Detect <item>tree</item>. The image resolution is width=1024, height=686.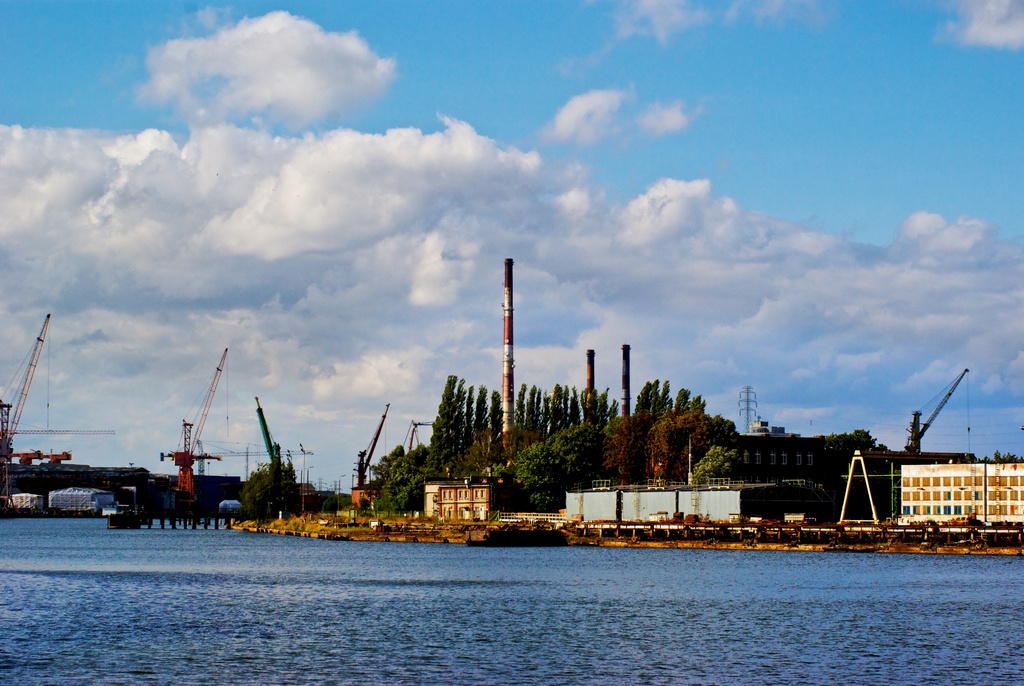
box=[514, 378, 585, 434].
